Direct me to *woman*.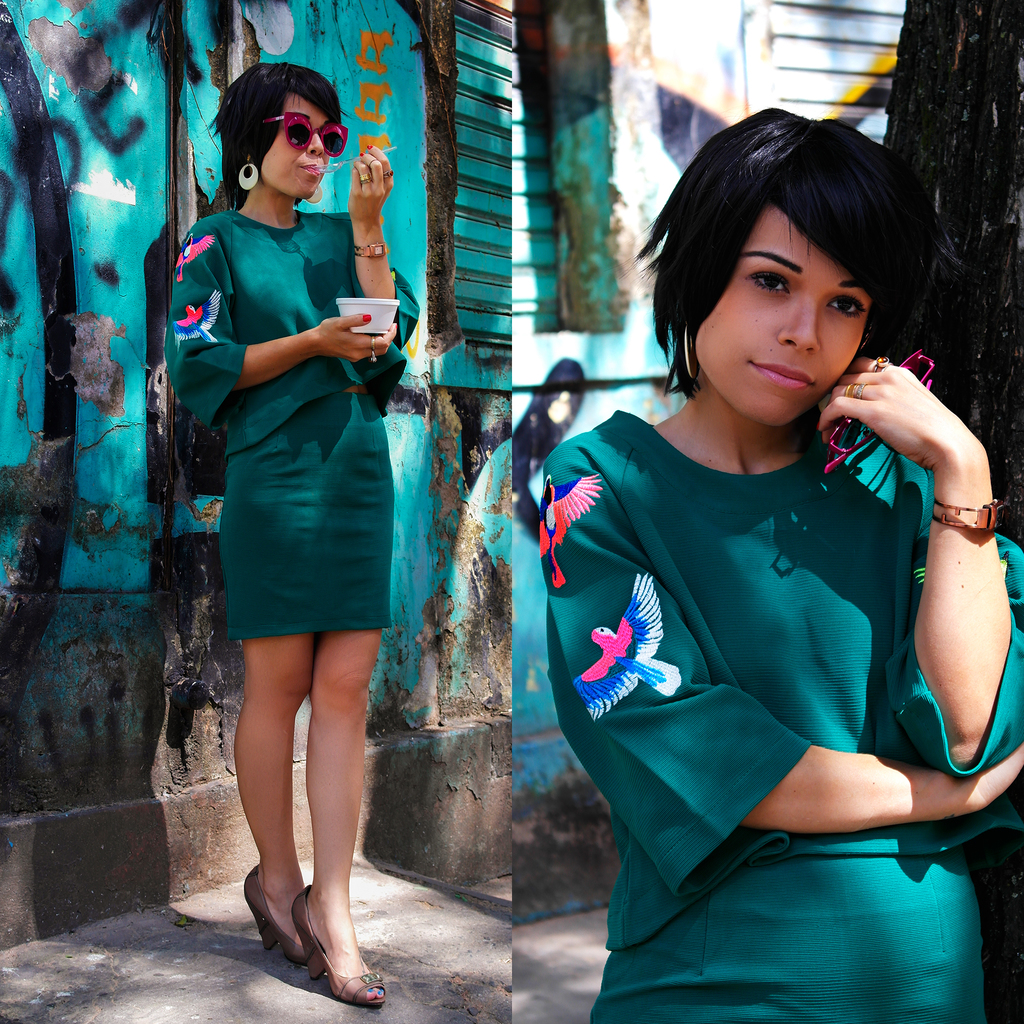
Direction: (left=493, top=83, right=978, bottom=1007).
